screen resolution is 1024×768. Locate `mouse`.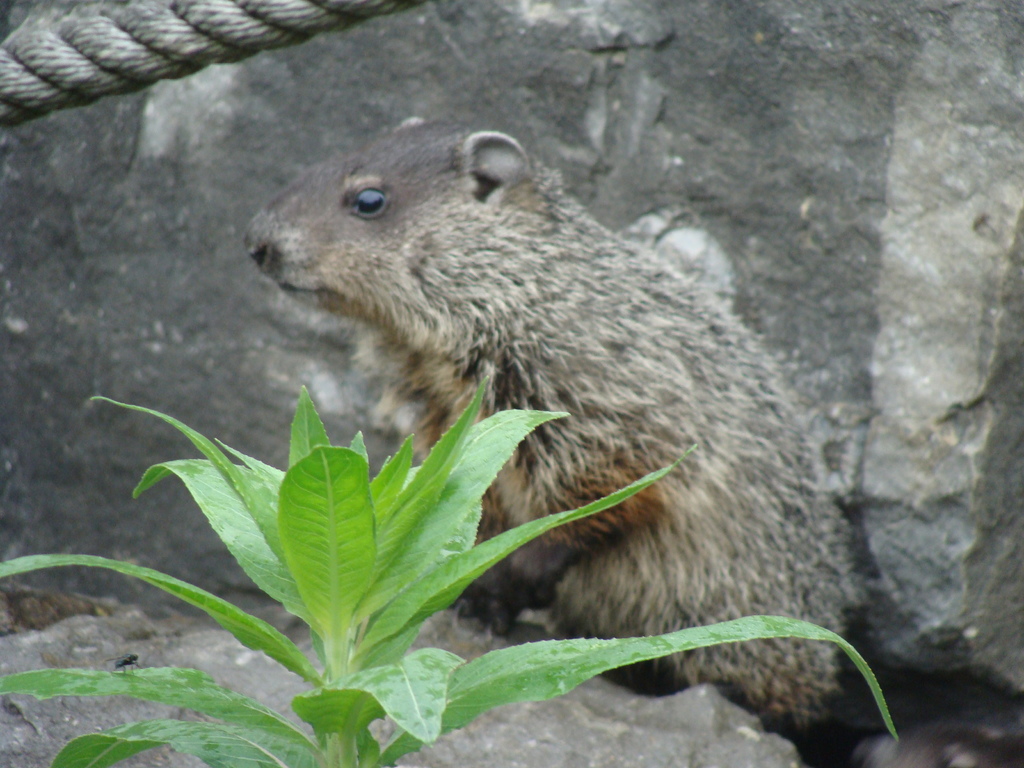
bbox(247, 117, 851, 728).
